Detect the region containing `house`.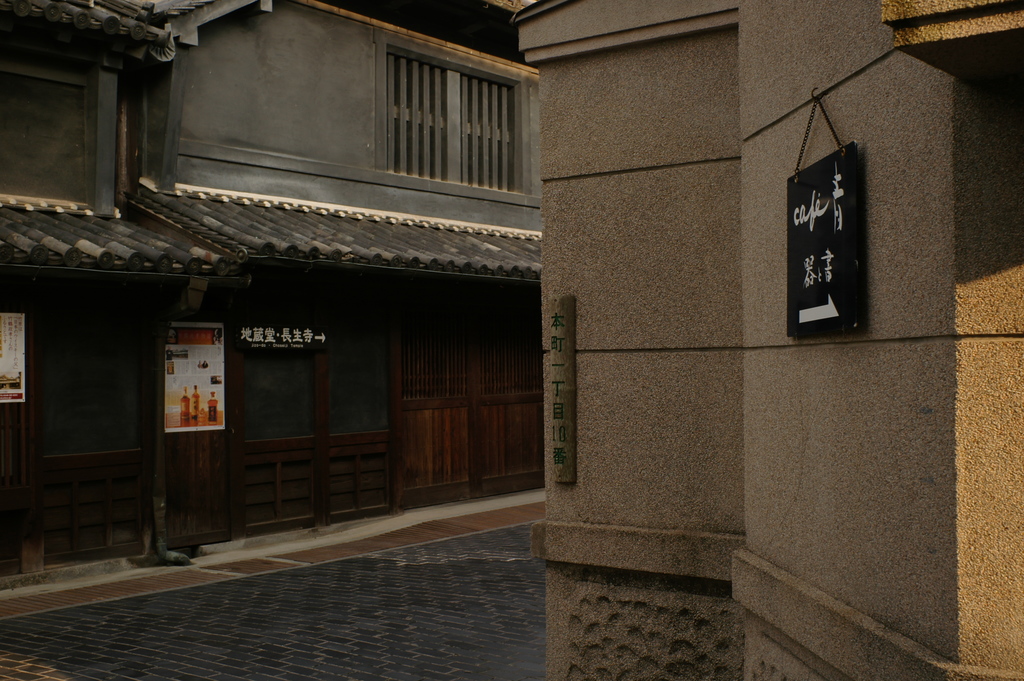
(0,0,232,564).
